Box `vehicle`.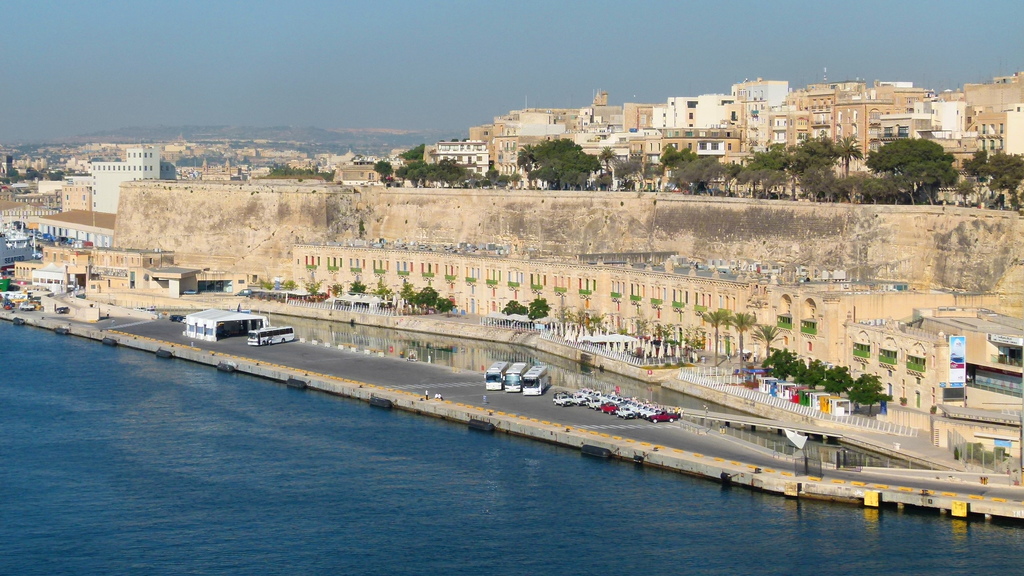
detection(247, 324, 294, 346).
